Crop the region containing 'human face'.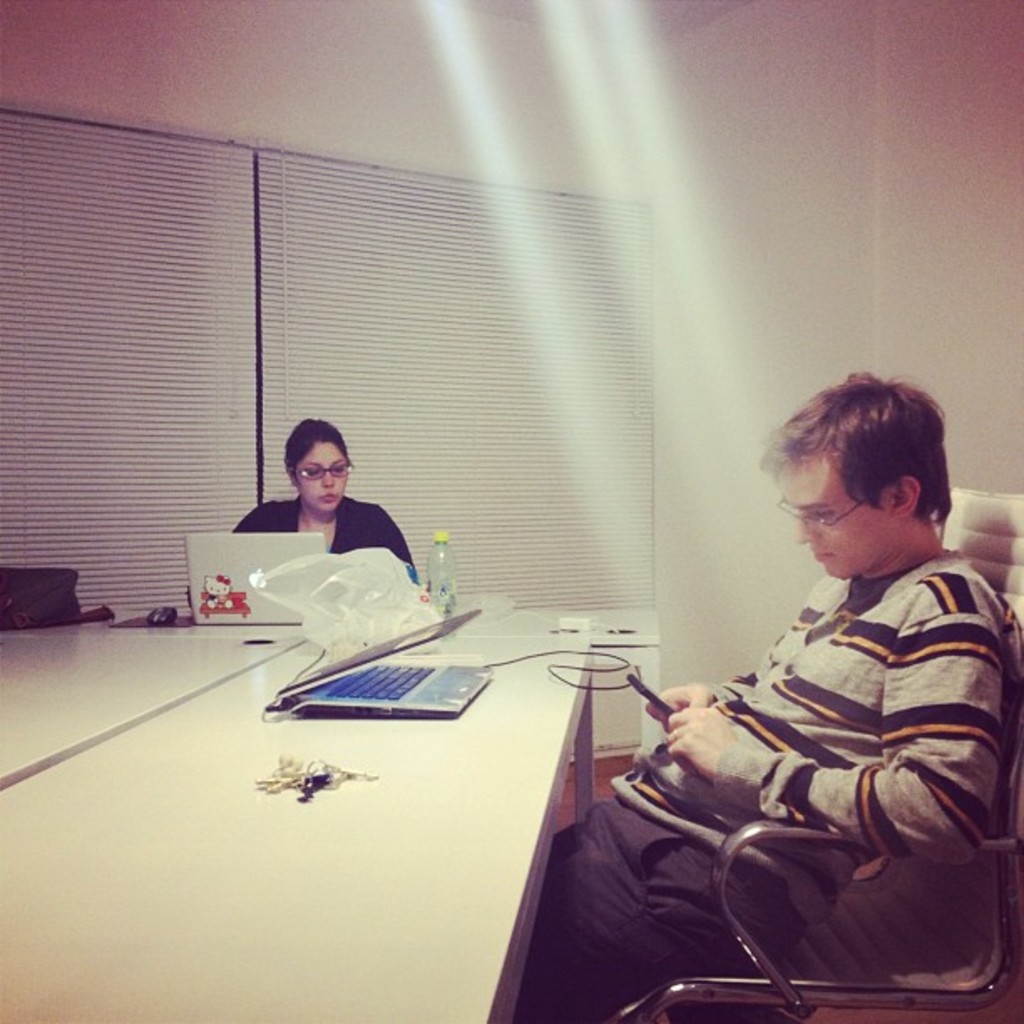
Crop region: <bbox>778, 467, 890, 582</bbox>.
